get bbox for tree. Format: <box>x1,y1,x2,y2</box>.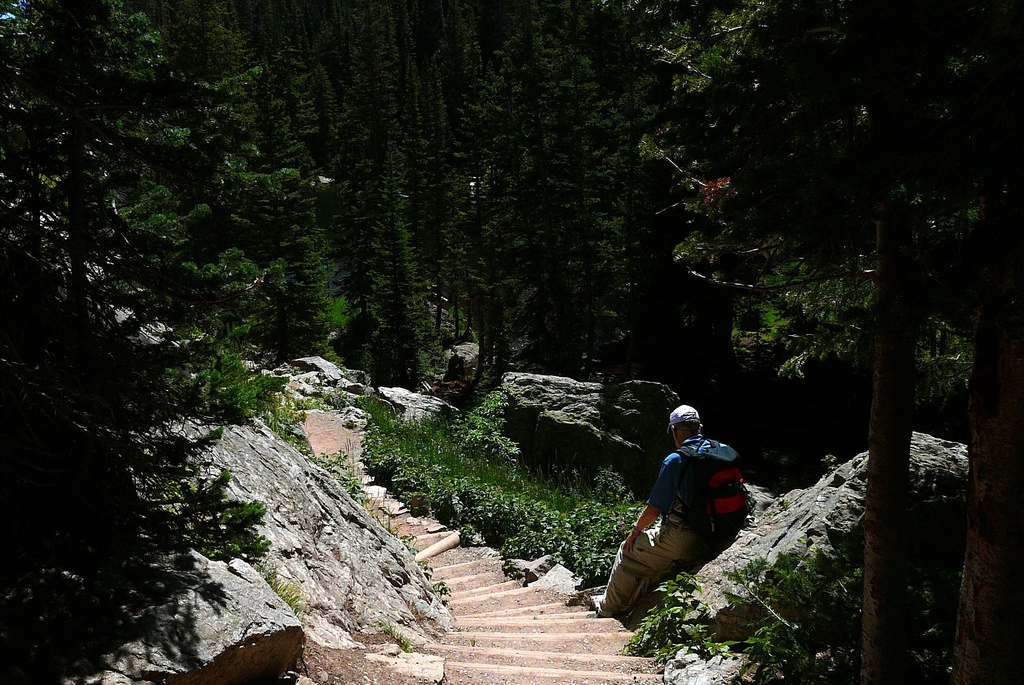
<box>951,239,1023,684</box>.
